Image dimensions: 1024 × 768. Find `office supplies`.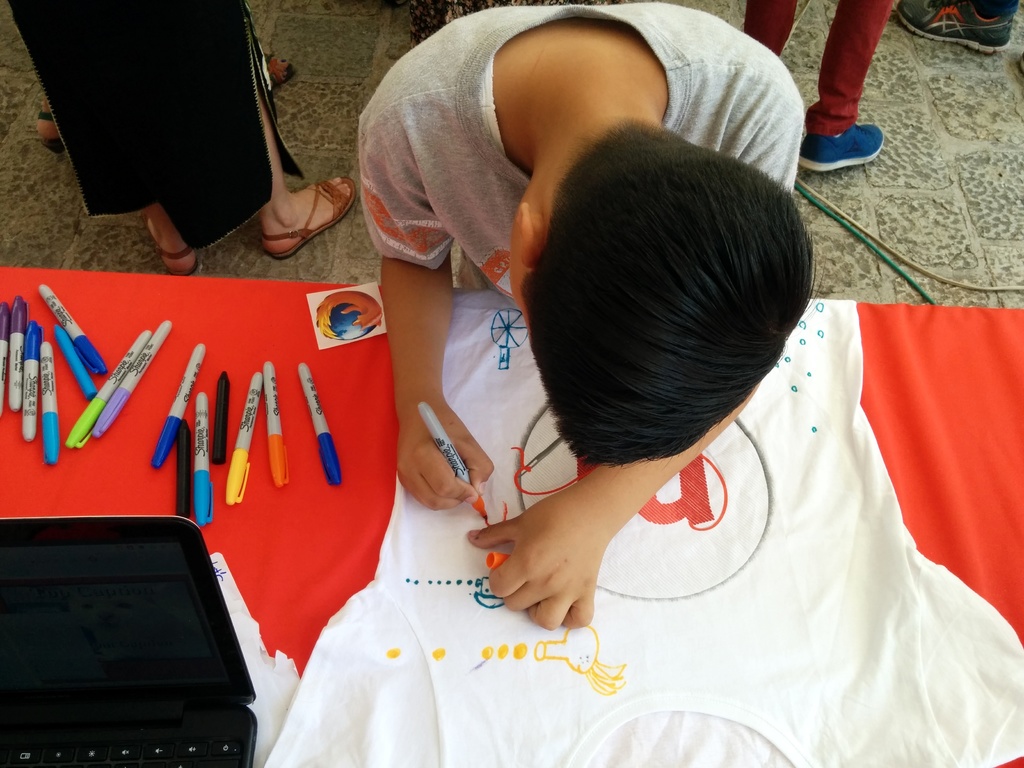
bbox=(9, 294, 26, 415).
